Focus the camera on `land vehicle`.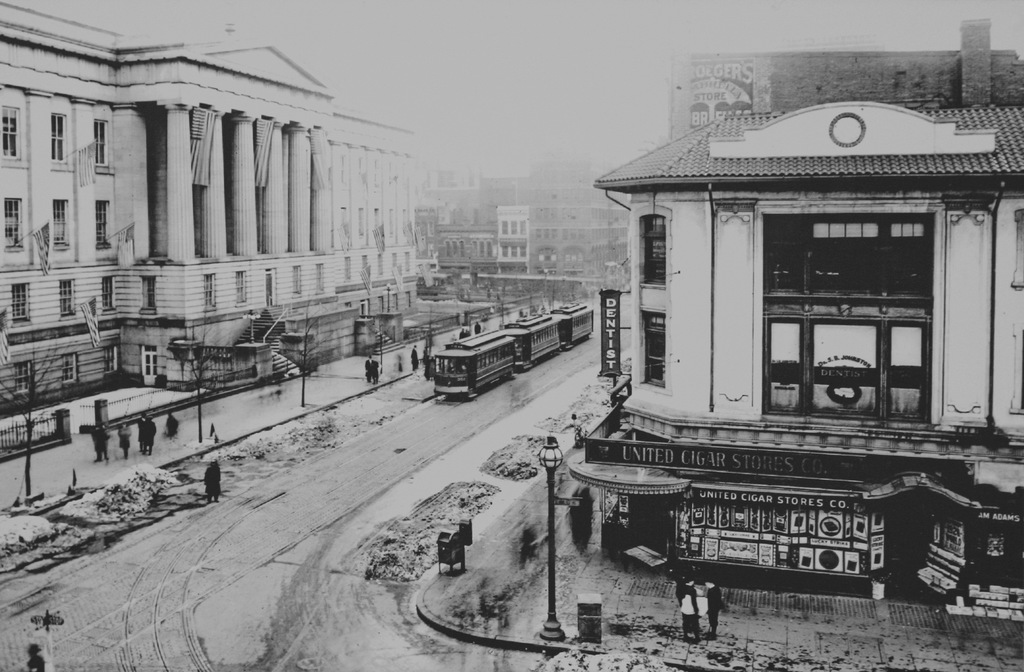
Focus region: BBox(506, 311, 565, 362).
